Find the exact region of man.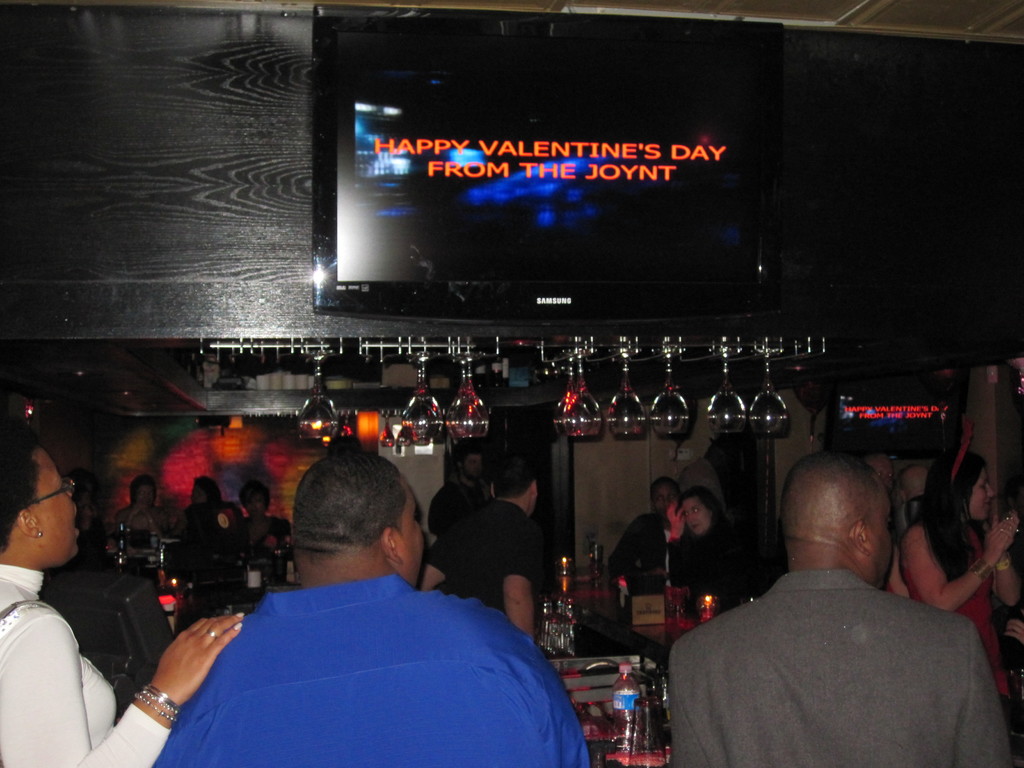
Exact region: bbox(153, 446, 586, 767).
